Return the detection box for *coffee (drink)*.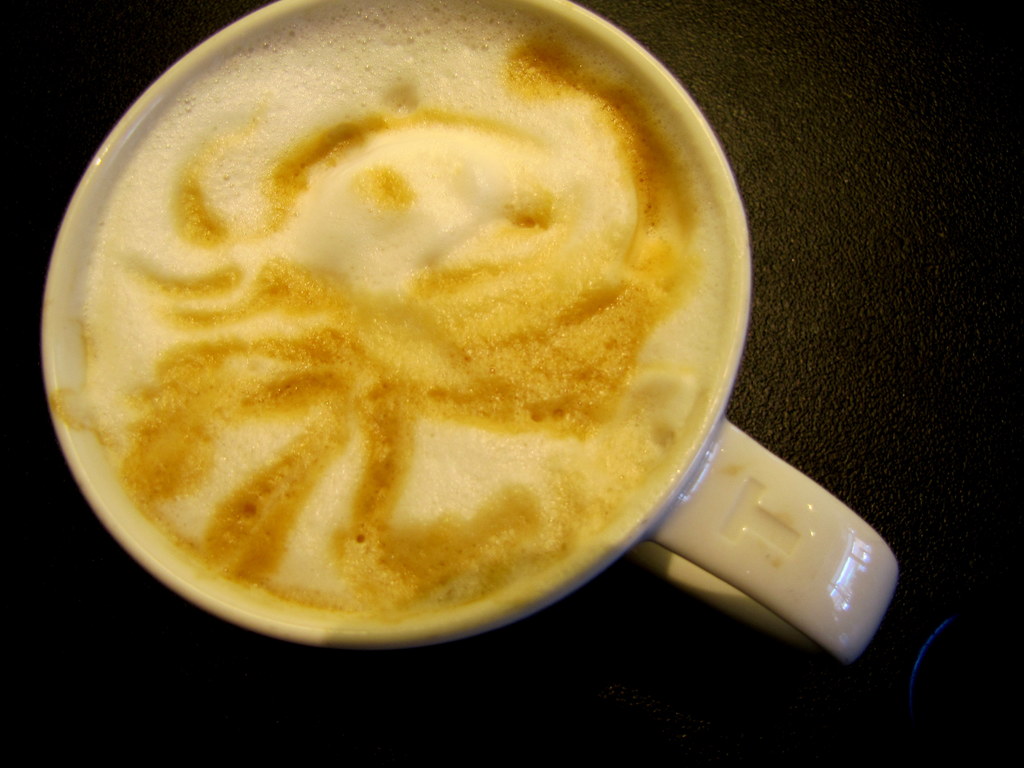
[79,0,728,630].
